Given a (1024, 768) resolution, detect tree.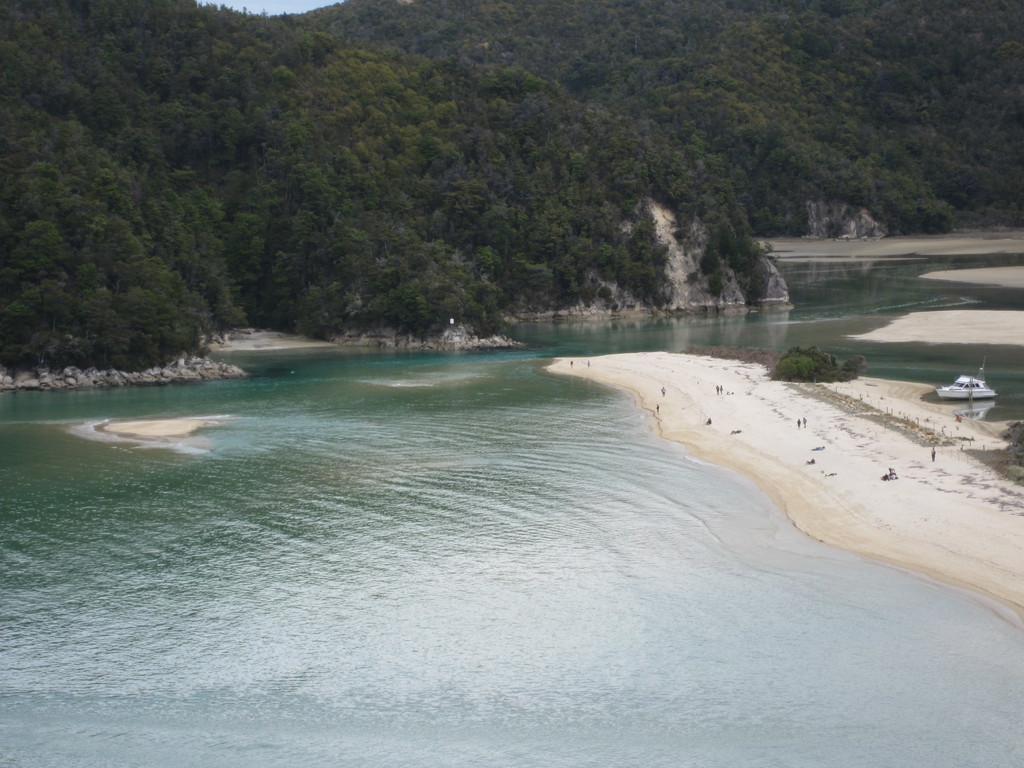
[left=257, top=68, right=525, bottom=312].
